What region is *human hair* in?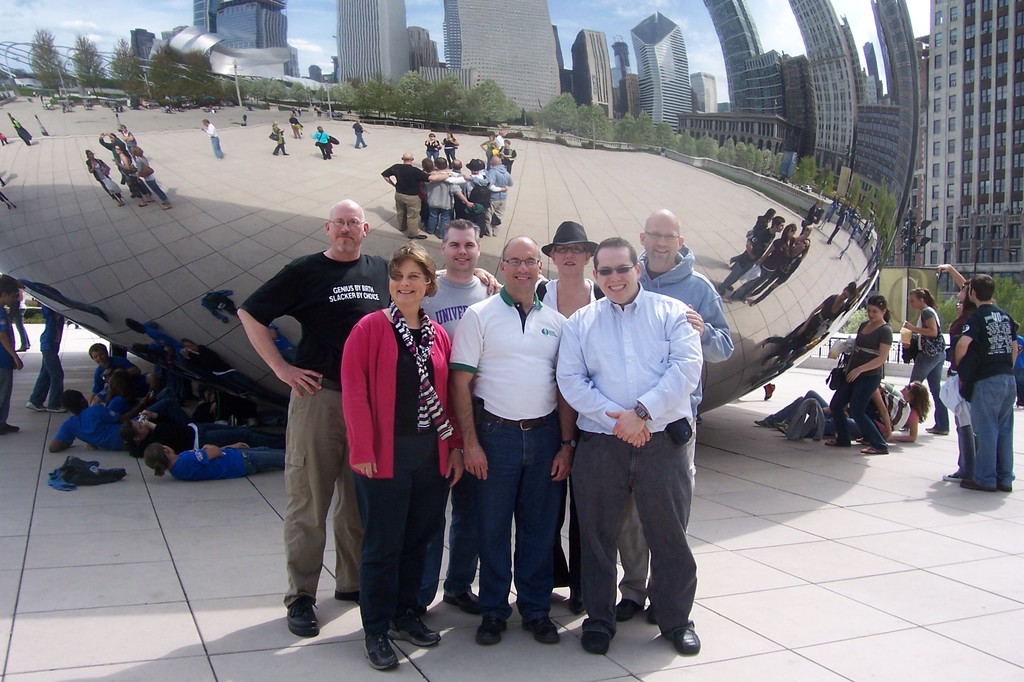
x1=867, y1=294, x2=891, y2=325.
